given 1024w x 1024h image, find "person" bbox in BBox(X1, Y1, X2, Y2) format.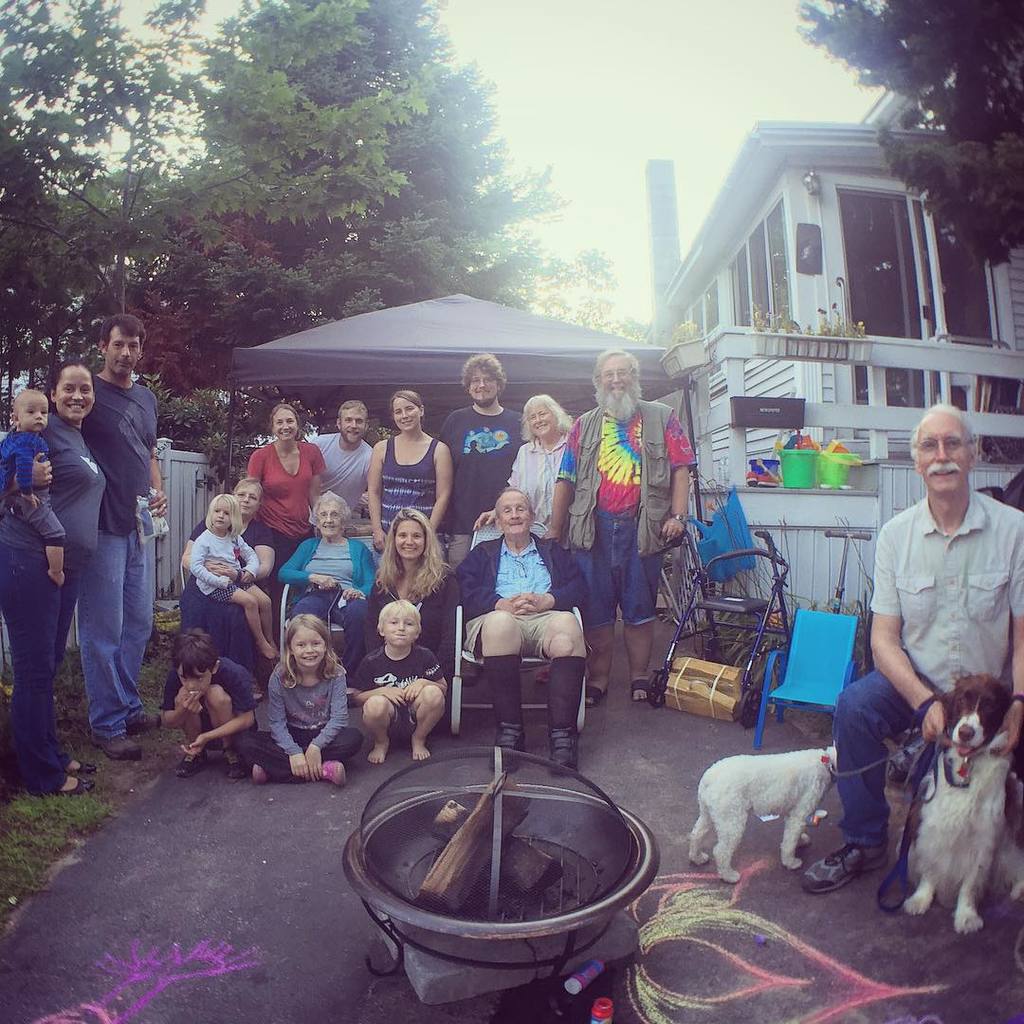
BBox(366, 390, 454, 561).
